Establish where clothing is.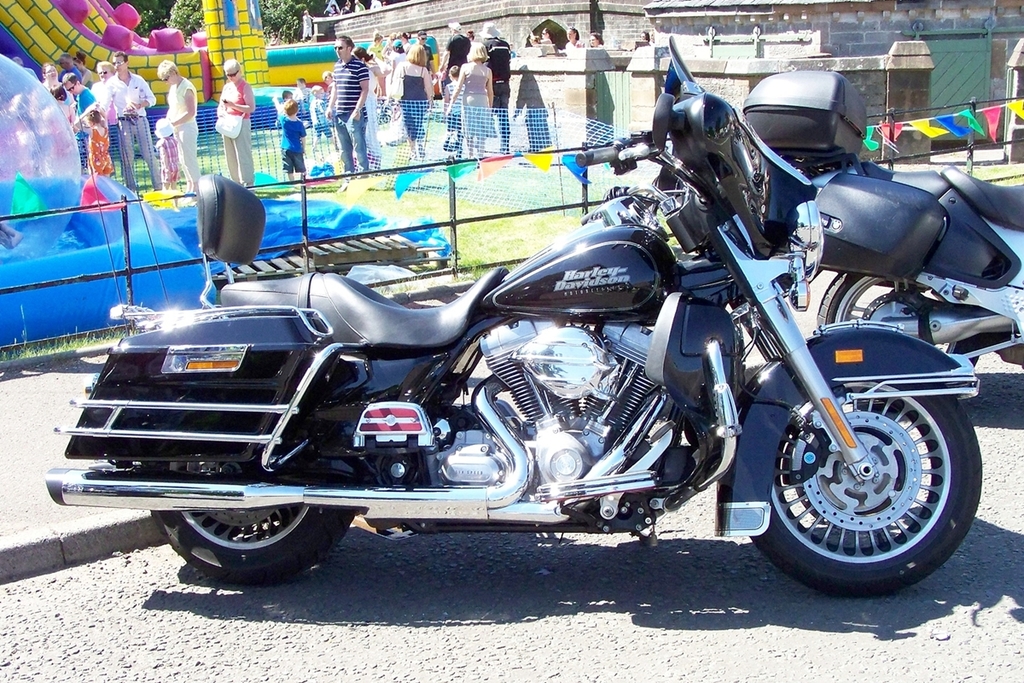
Established at (x1=95, y1=76, x2=162, y2=186).
